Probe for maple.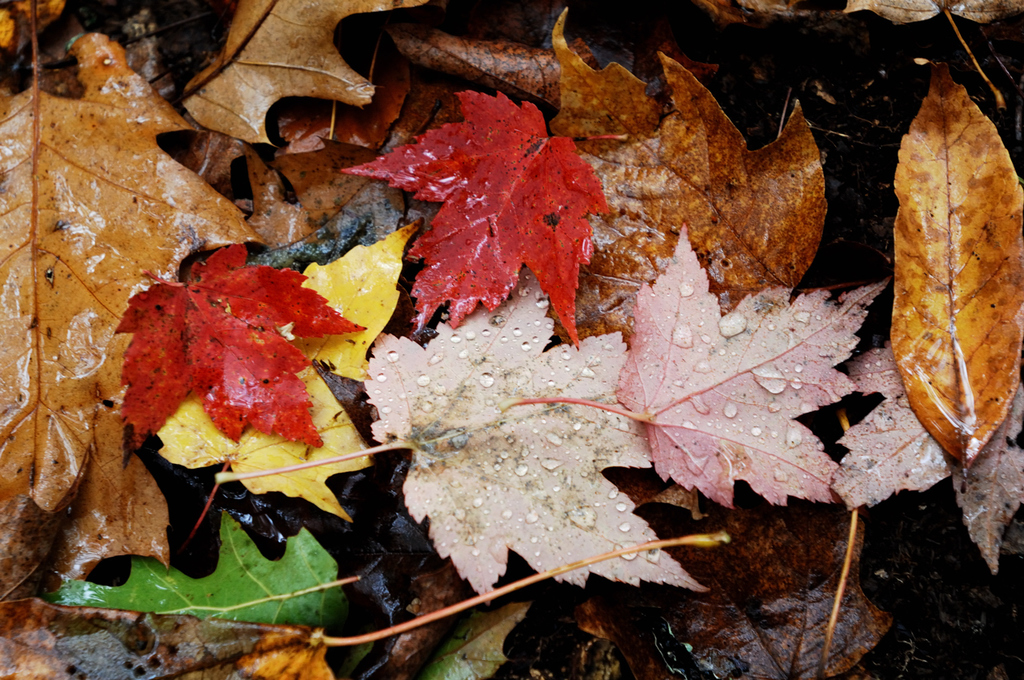
Probe result: 2/34/186/521.
